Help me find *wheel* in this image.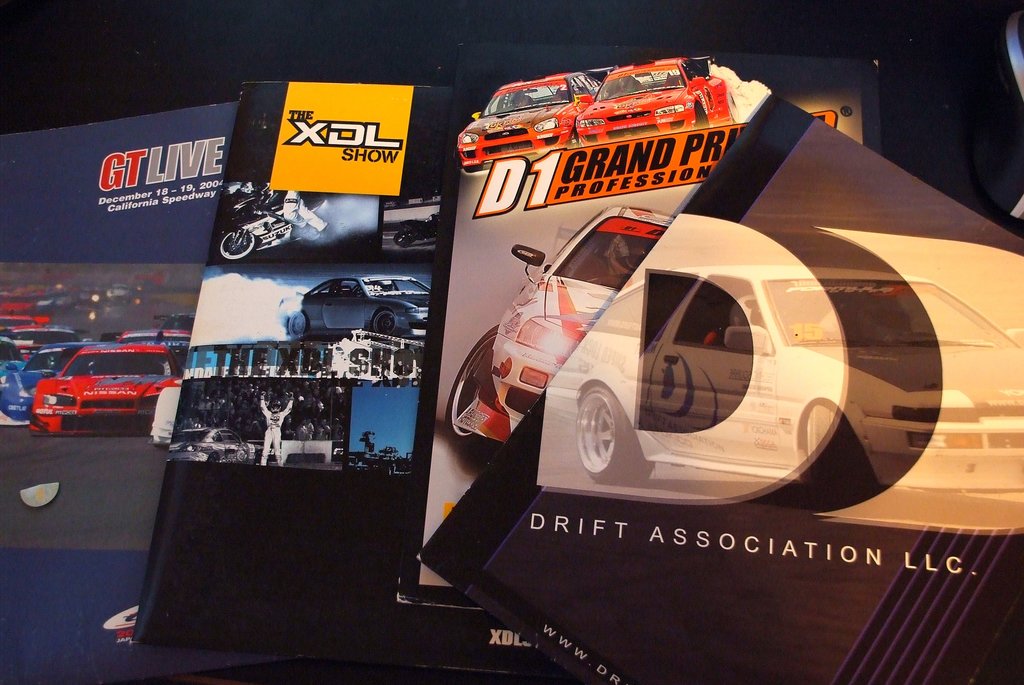
Found it: <box>206,453,218,465</box>.
